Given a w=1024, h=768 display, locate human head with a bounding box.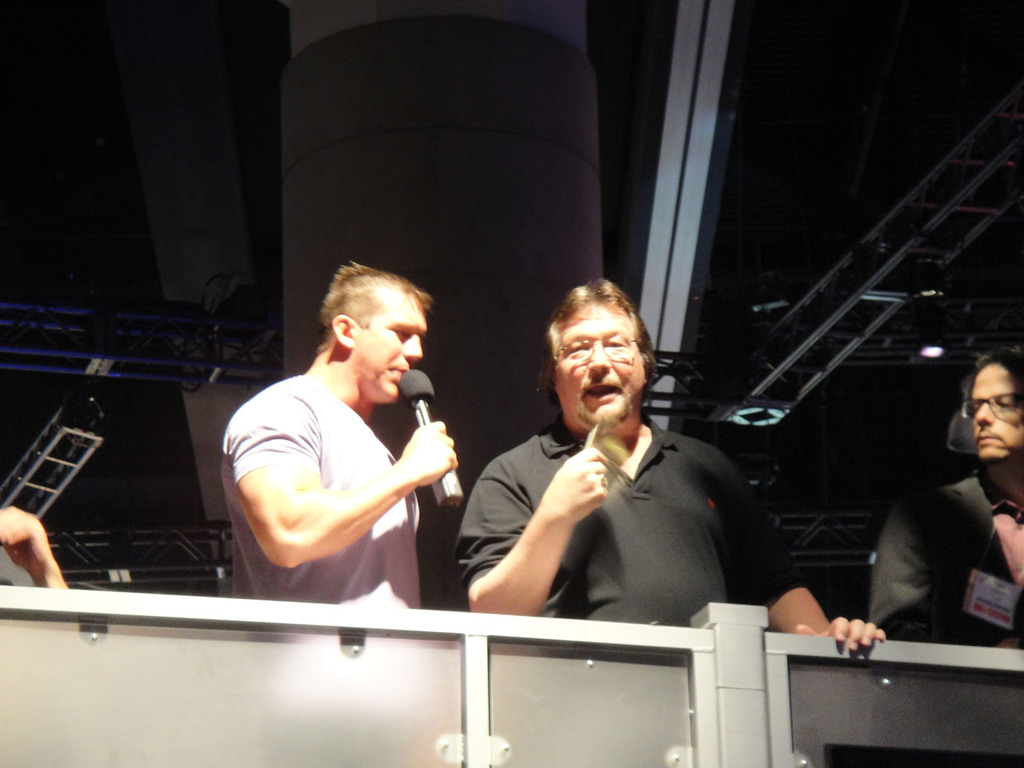
Located: bbox(317, 262, 429, 406).
